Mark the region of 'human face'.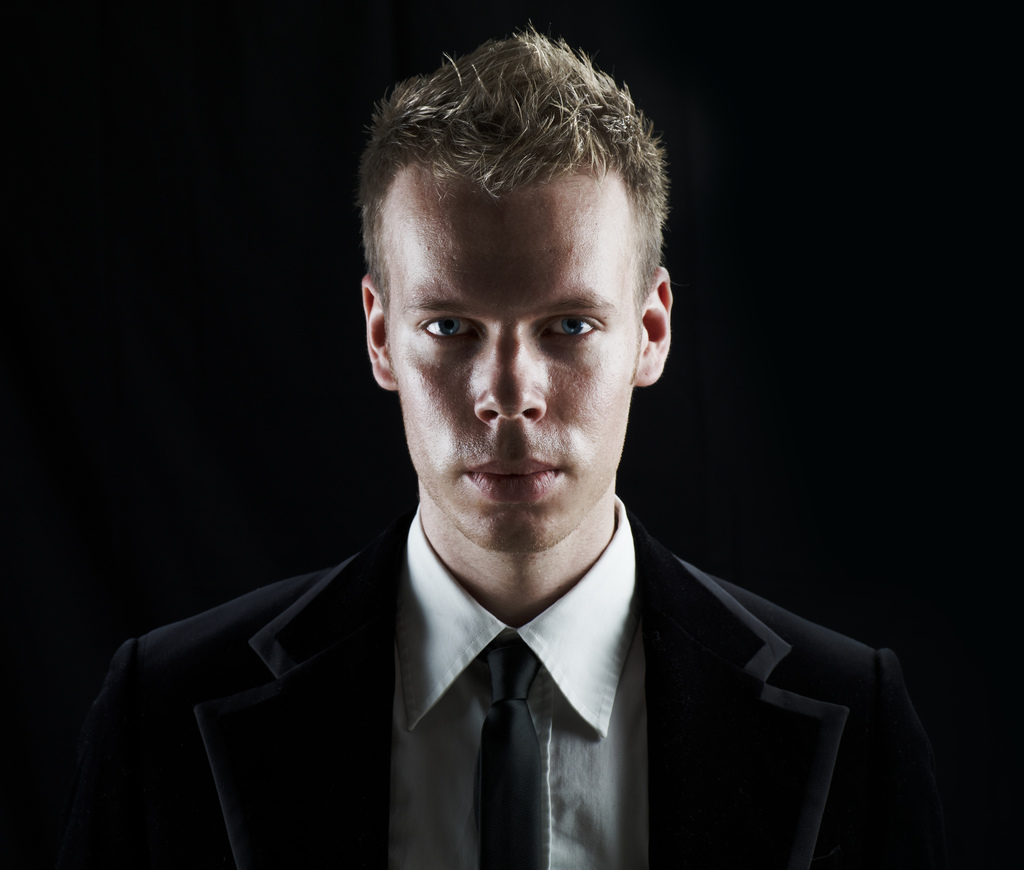
Region: 387/181/643/558.
